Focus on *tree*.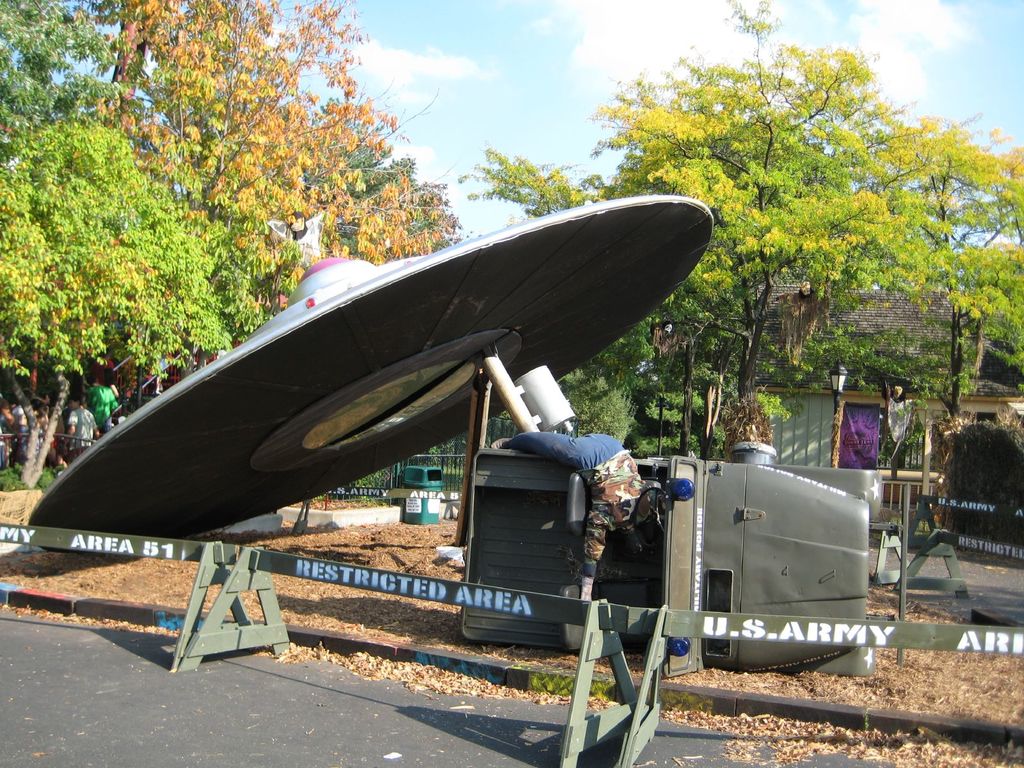
Focused at <box>0,105,298,492</box>.
